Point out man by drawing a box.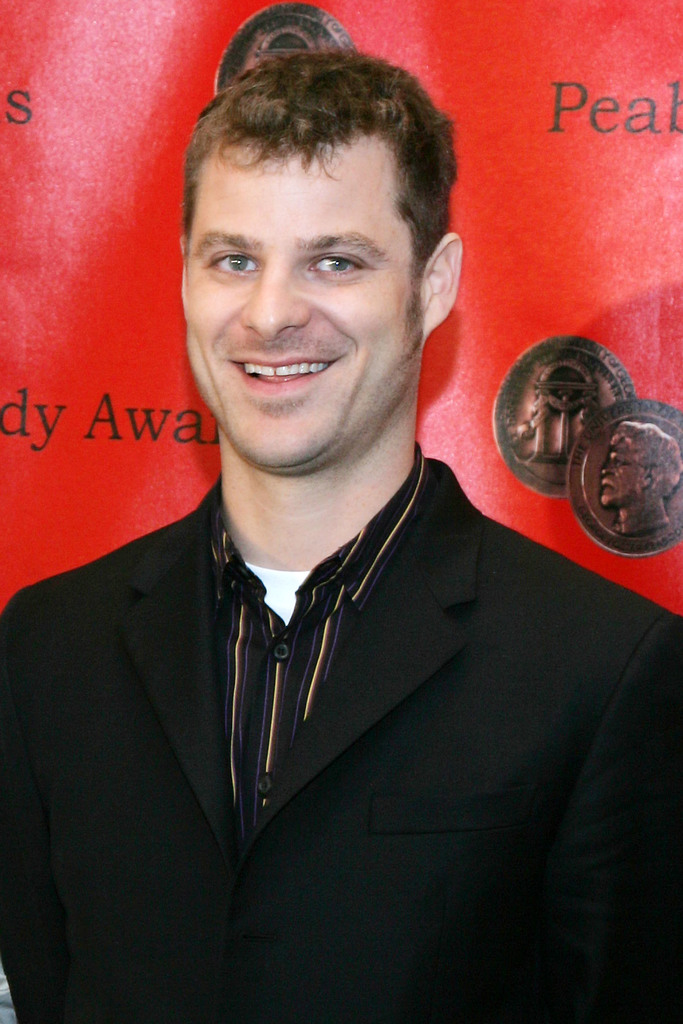
l=0, t=45, r=682, b=1023.
